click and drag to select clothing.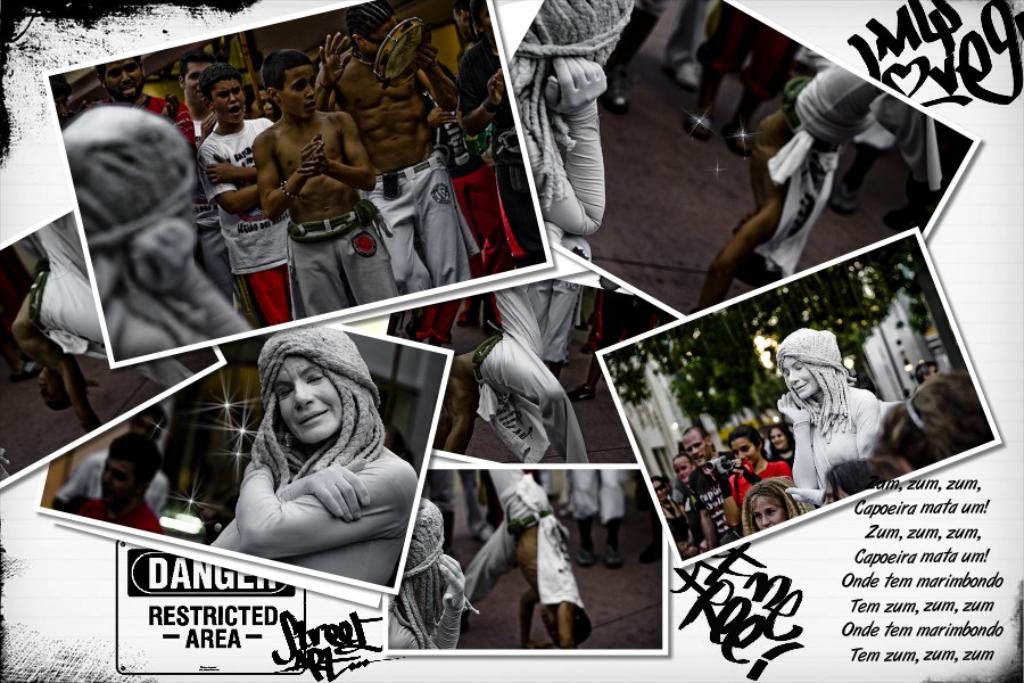
Selection: bbox=(362, 153, 484, 295).
